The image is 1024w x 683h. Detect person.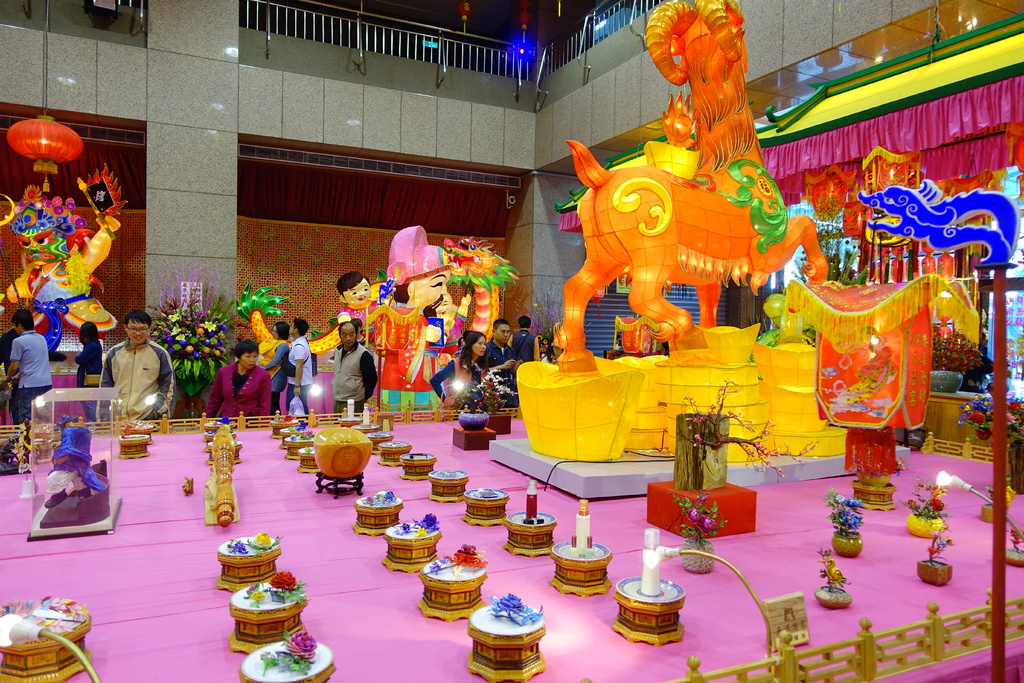
Detection: bbox(290, 315, 315, 409).
